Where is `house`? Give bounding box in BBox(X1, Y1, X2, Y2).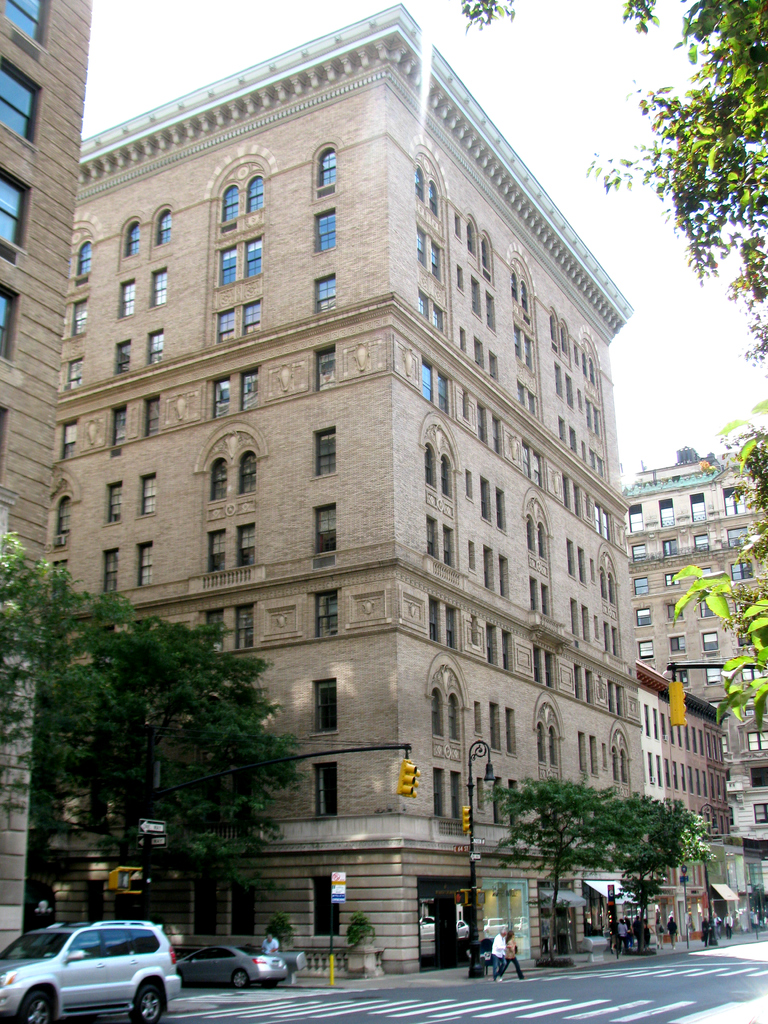
BBox(49, 0, 693, 965).
